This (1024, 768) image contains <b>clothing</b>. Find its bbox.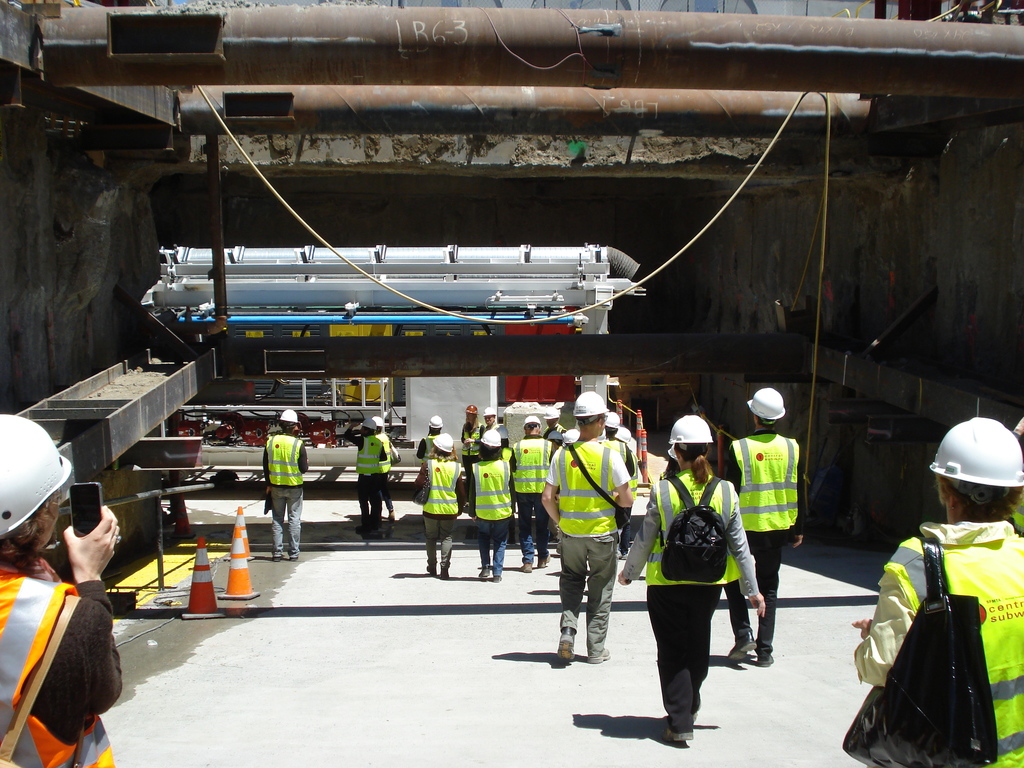
detection(461, 420, 484, 468).
